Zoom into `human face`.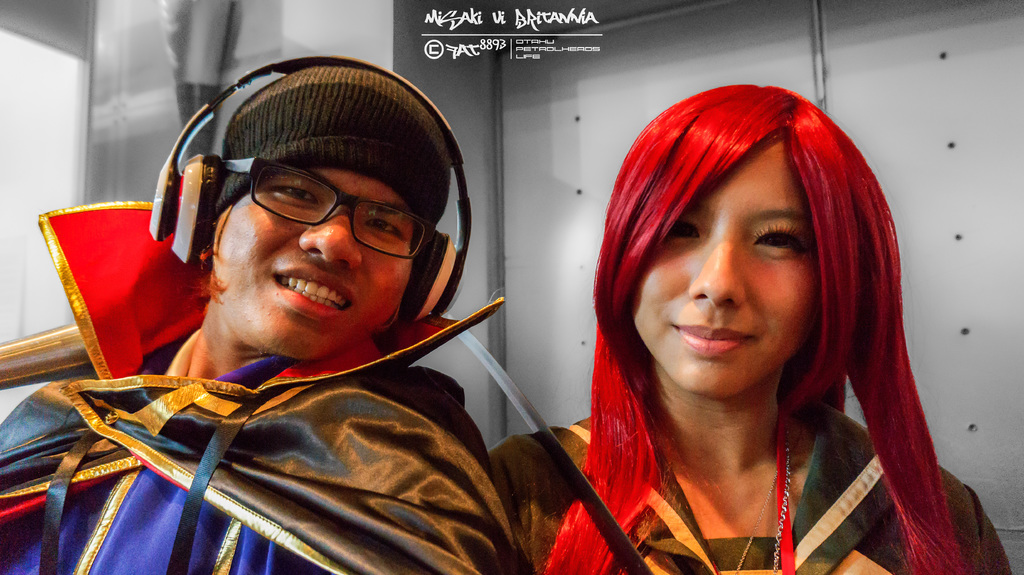
Zoom target: {"left": 628, "top": 139, "right": 812, "bottom": 397}.
